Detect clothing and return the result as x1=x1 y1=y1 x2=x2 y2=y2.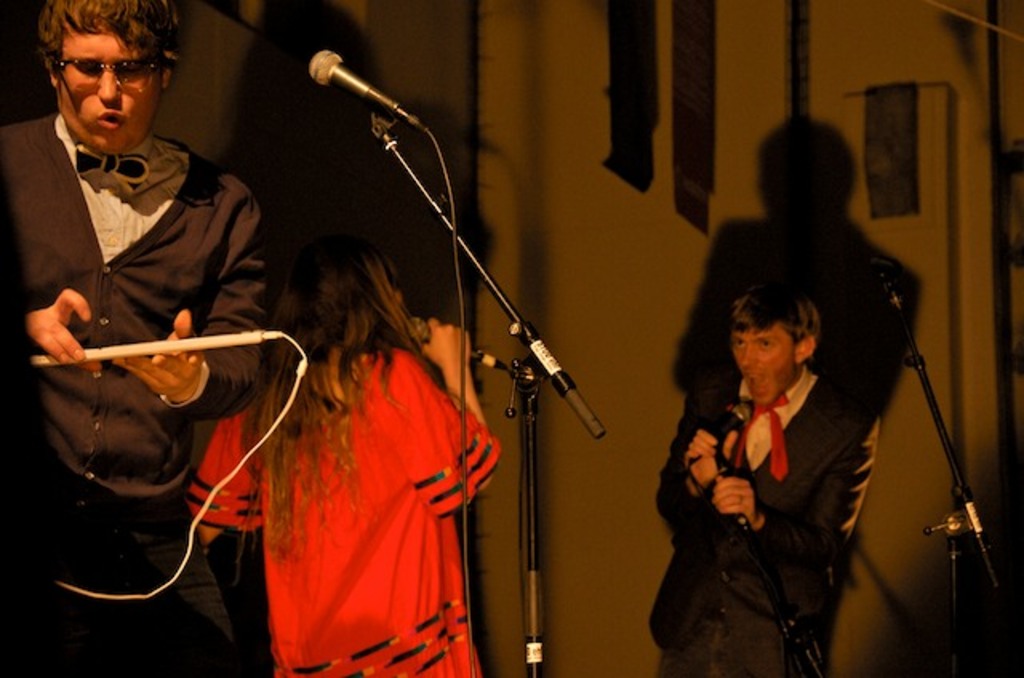
x1=0 y1=109 x2=277 y2=676.
